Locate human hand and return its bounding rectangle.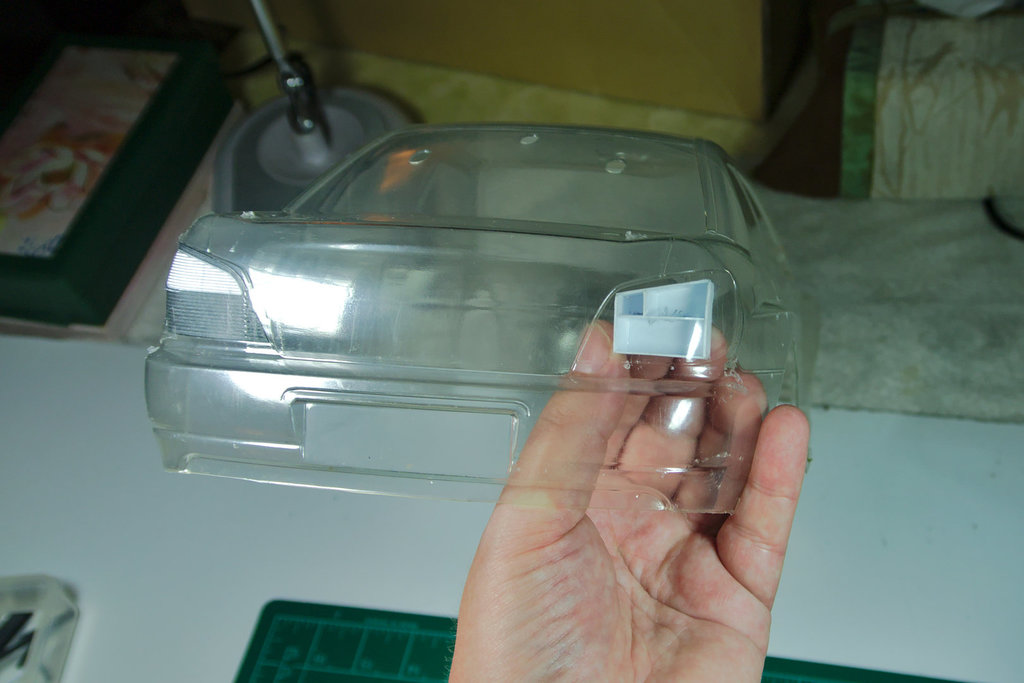
{"left": 456, "top": 319, "right": 834, "bottom": 682}.
